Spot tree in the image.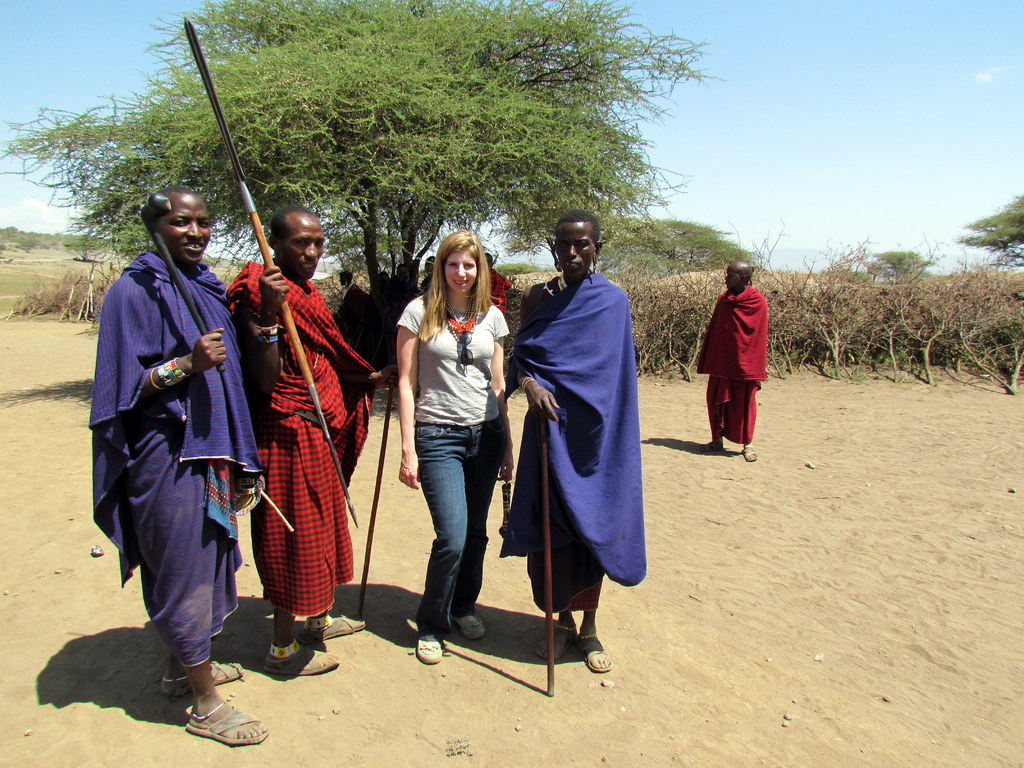
tree found at Rect(627, 219, 763, 274).
